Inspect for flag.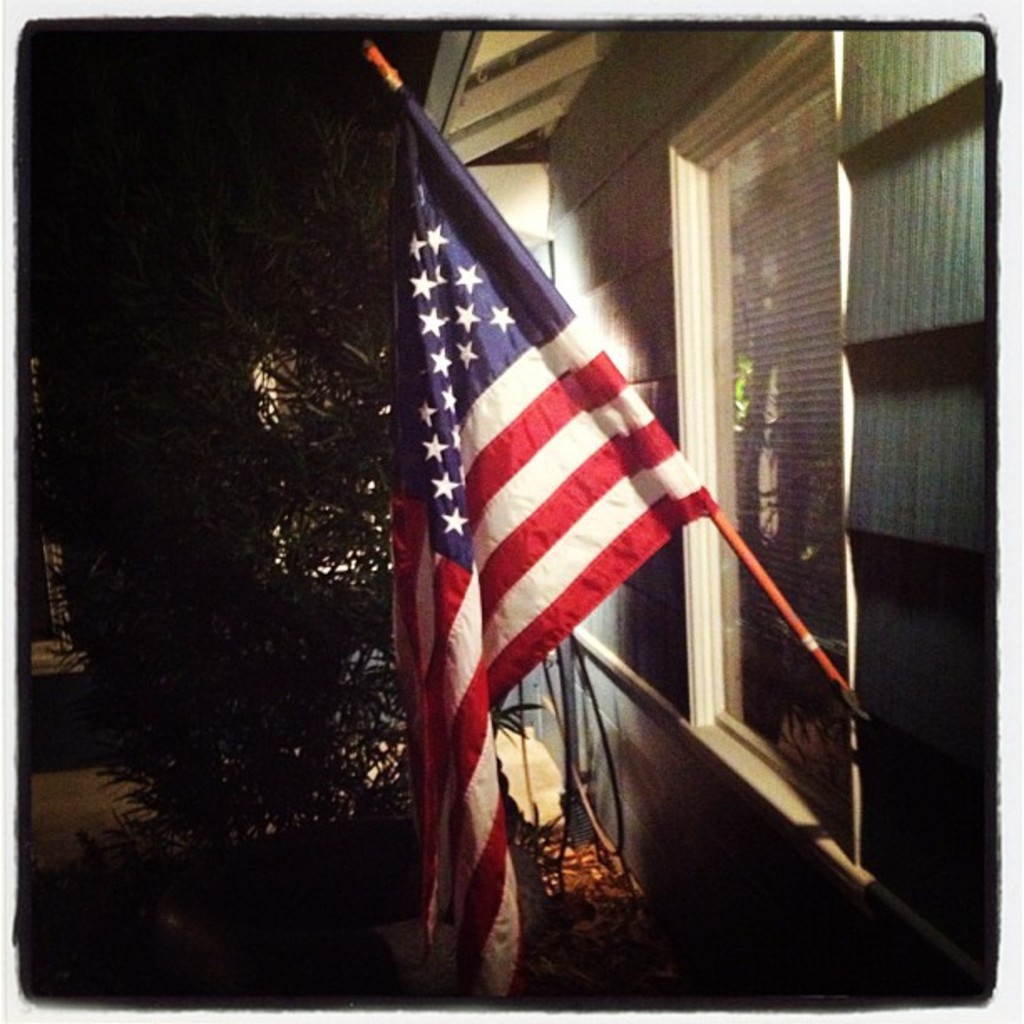
Inspection: bbox(387, 231, 795, 950).
